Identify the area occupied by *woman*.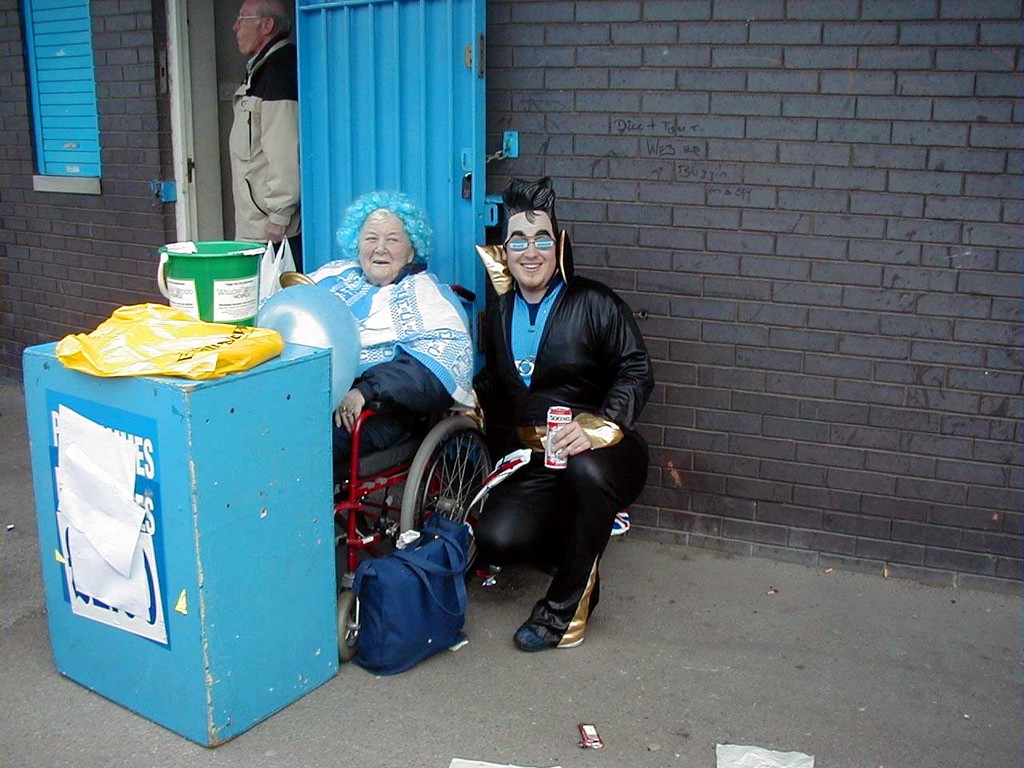
Area: x1=310, y1=186, x2=467, y2=486.
